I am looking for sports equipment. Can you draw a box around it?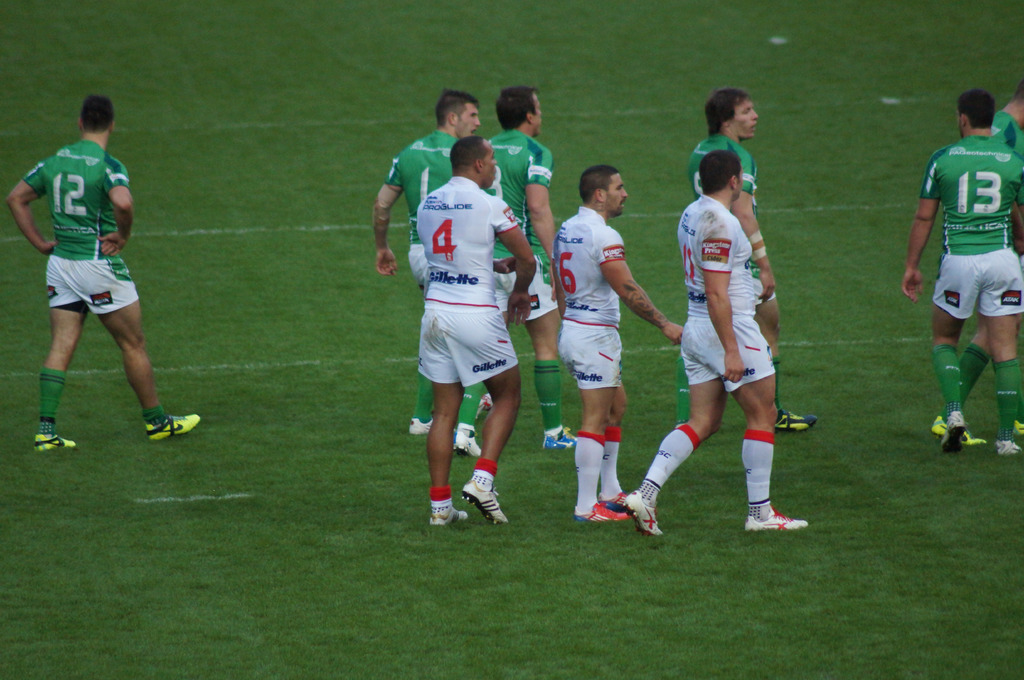
Sure, the bounding box is (left=460, top=482, right=508, bottom=525).
